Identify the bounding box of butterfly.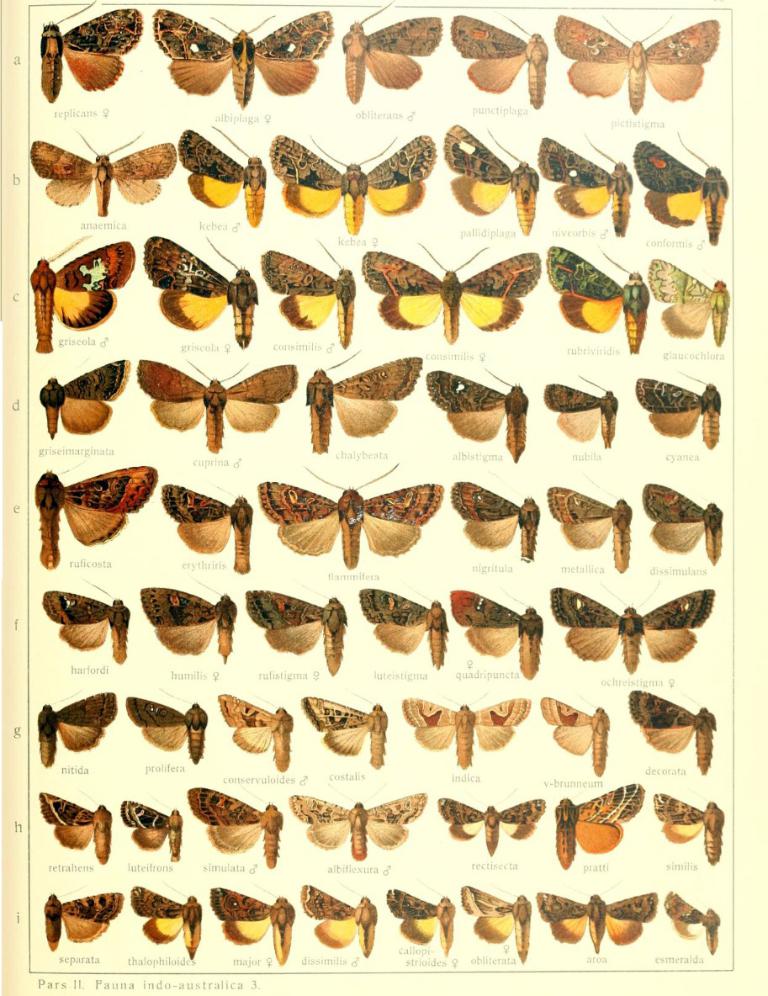
[x1=270, y1=130, x2=440, y2=229].
